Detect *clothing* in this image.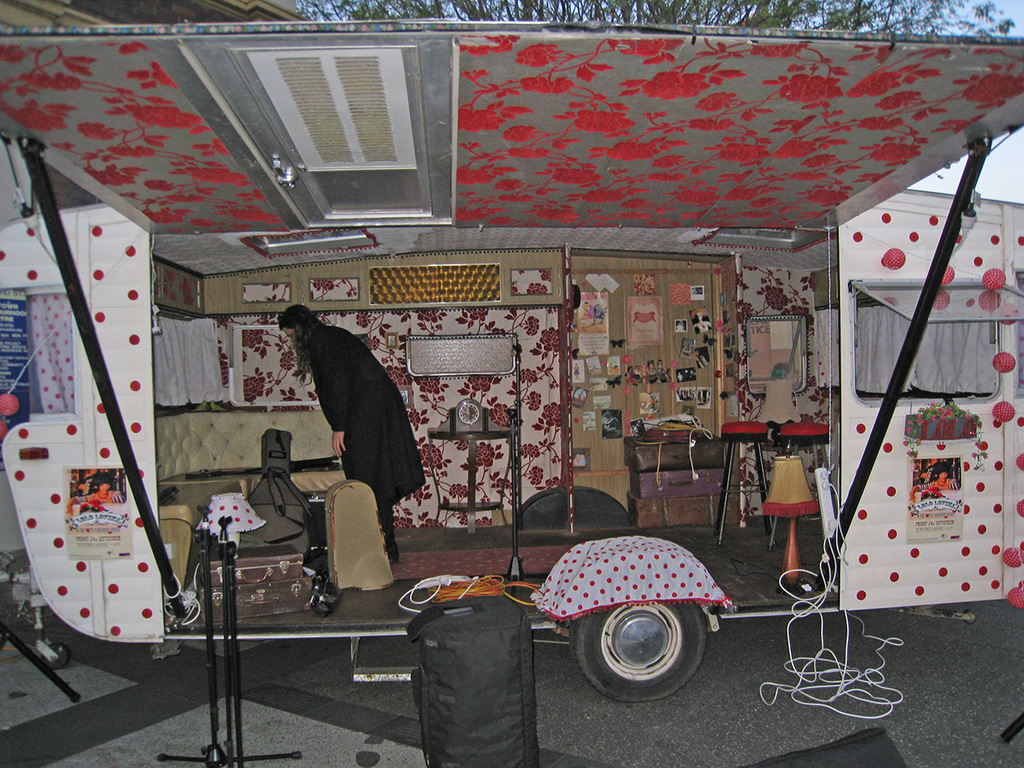
Detection: locate(278, 306, 422, 545).
